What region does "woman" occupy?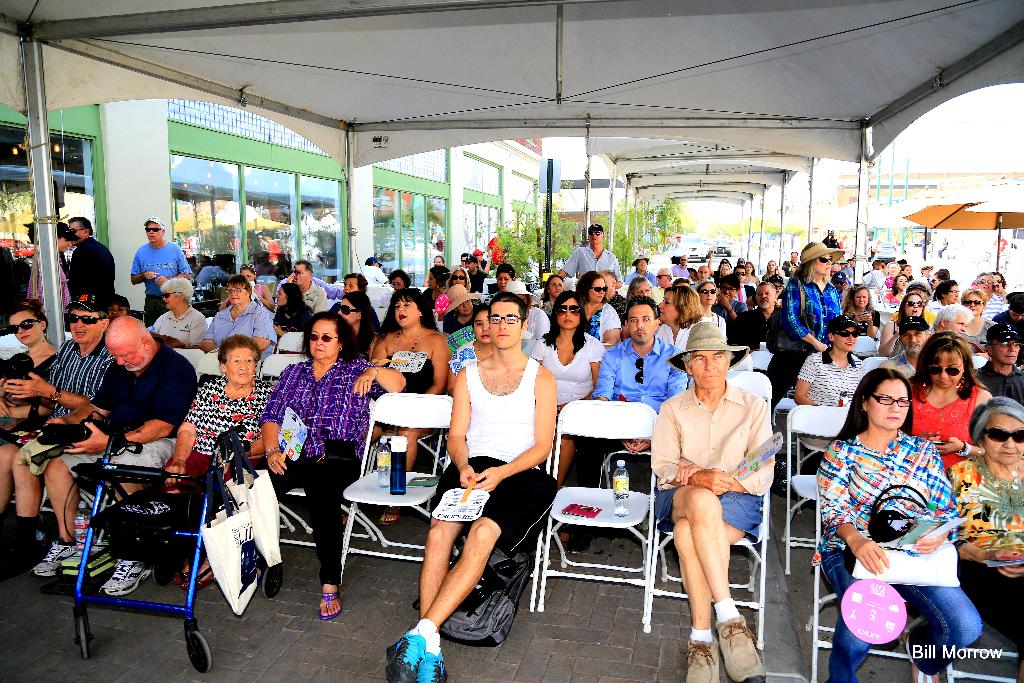
x1=472, y1=263, x2=512, y2=313.
